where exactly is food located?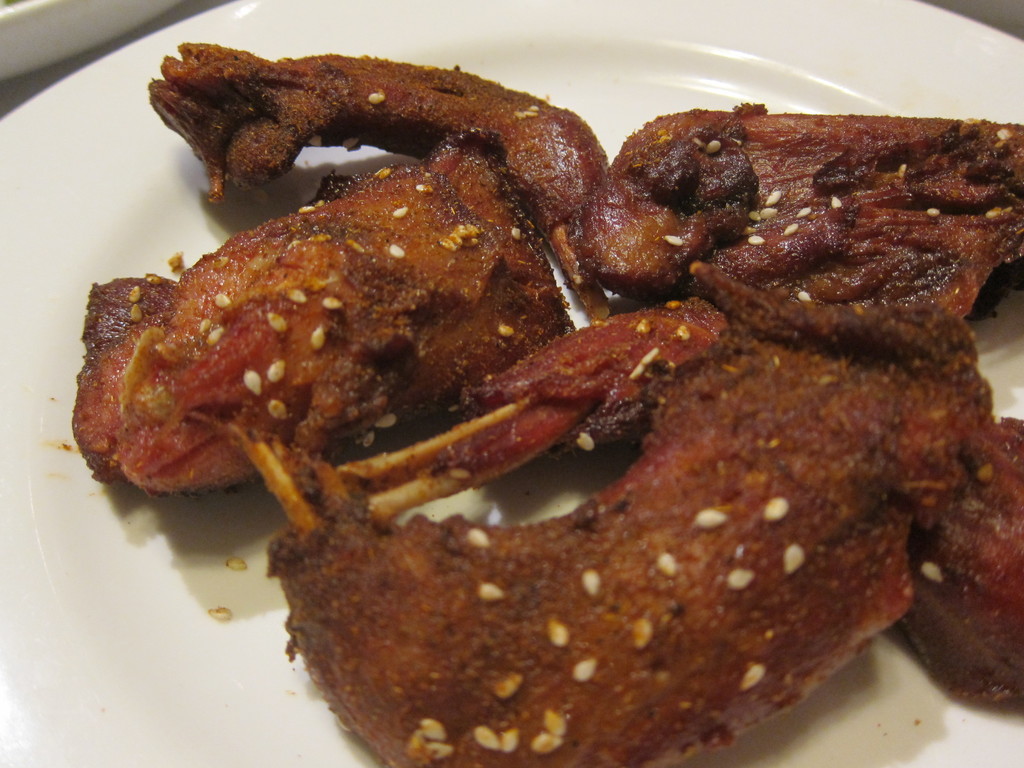
Its bounding box is detection(149, 42, 614, 315).
